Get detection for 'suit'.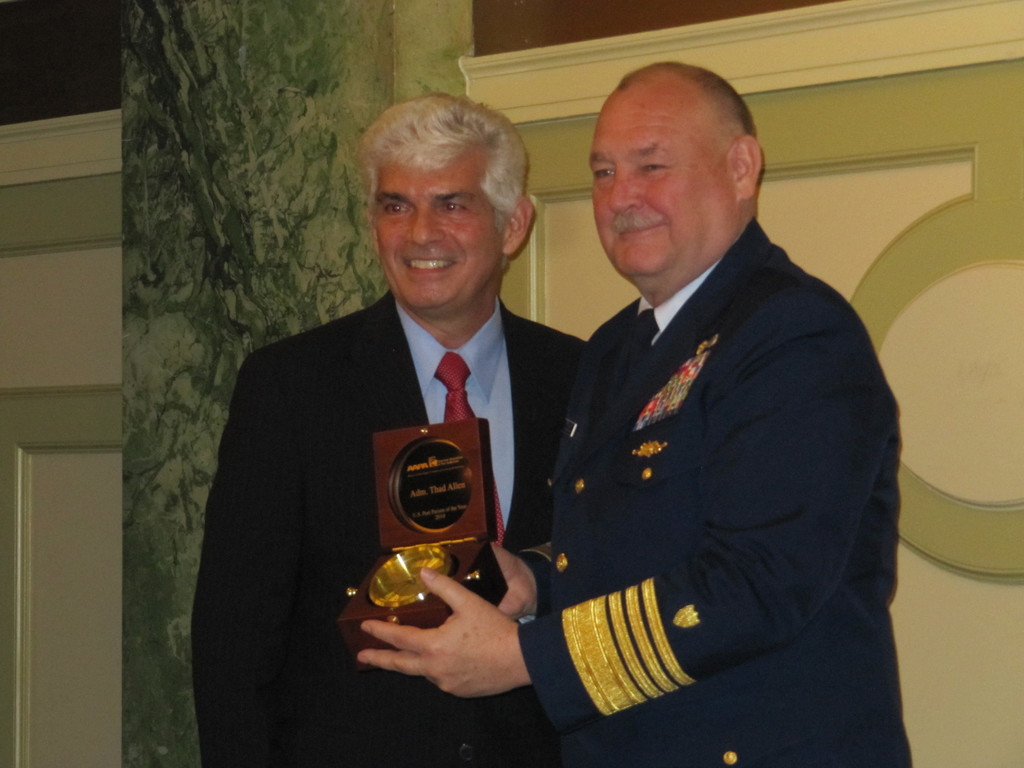
Detection: 187, 285, 589, 767.
